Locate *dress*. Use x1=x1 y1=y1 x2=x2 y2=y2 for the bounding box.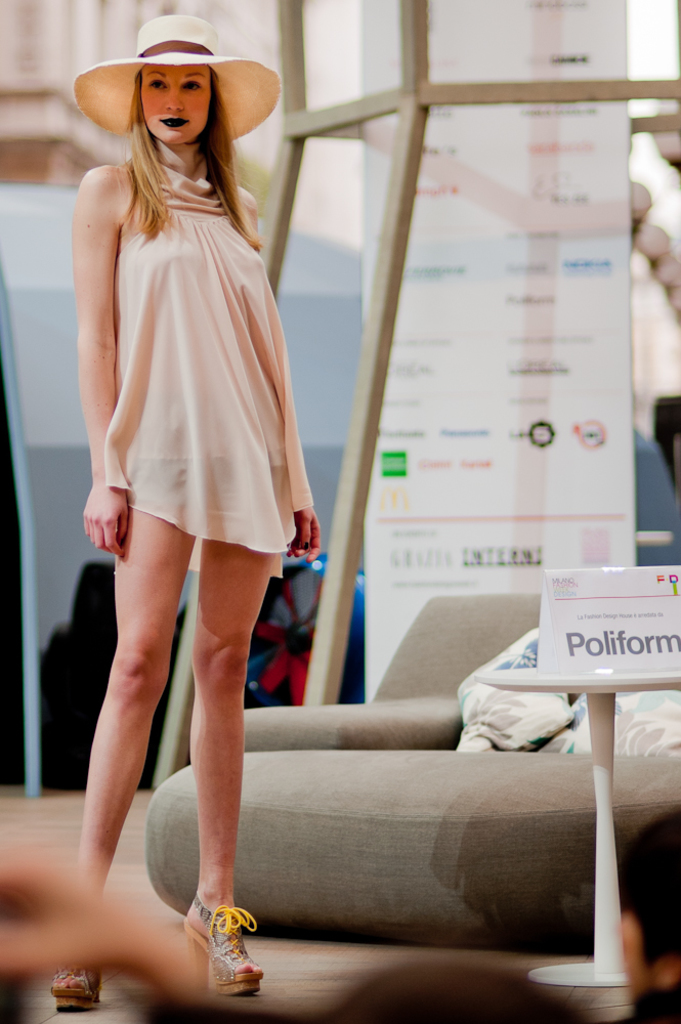
x1=69 y1=137 x2=294 y2=535.
